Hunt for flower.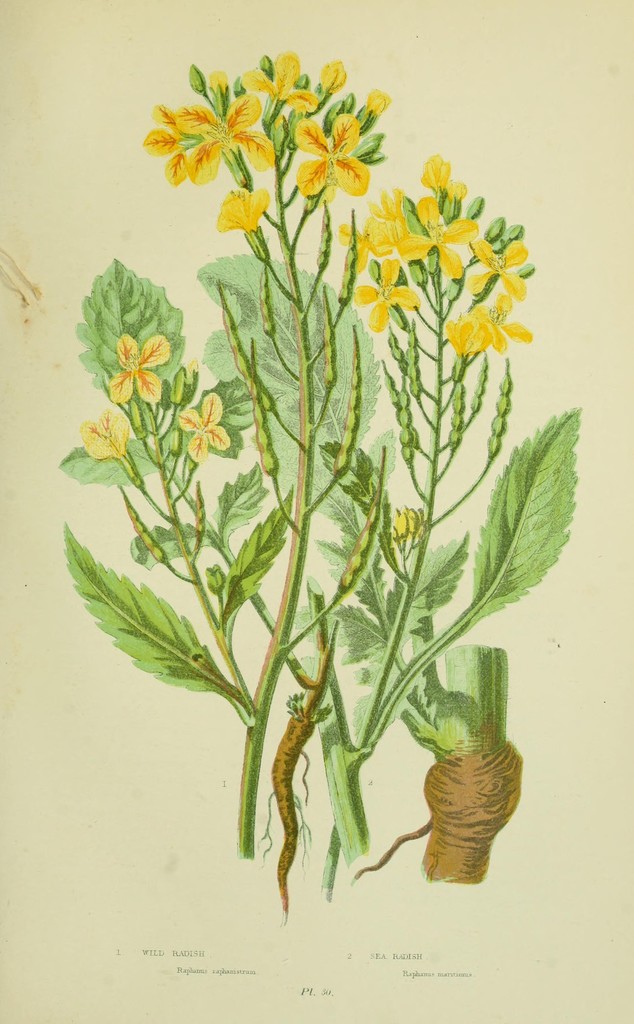
Hunted down at (74, 407, 132, 460).
